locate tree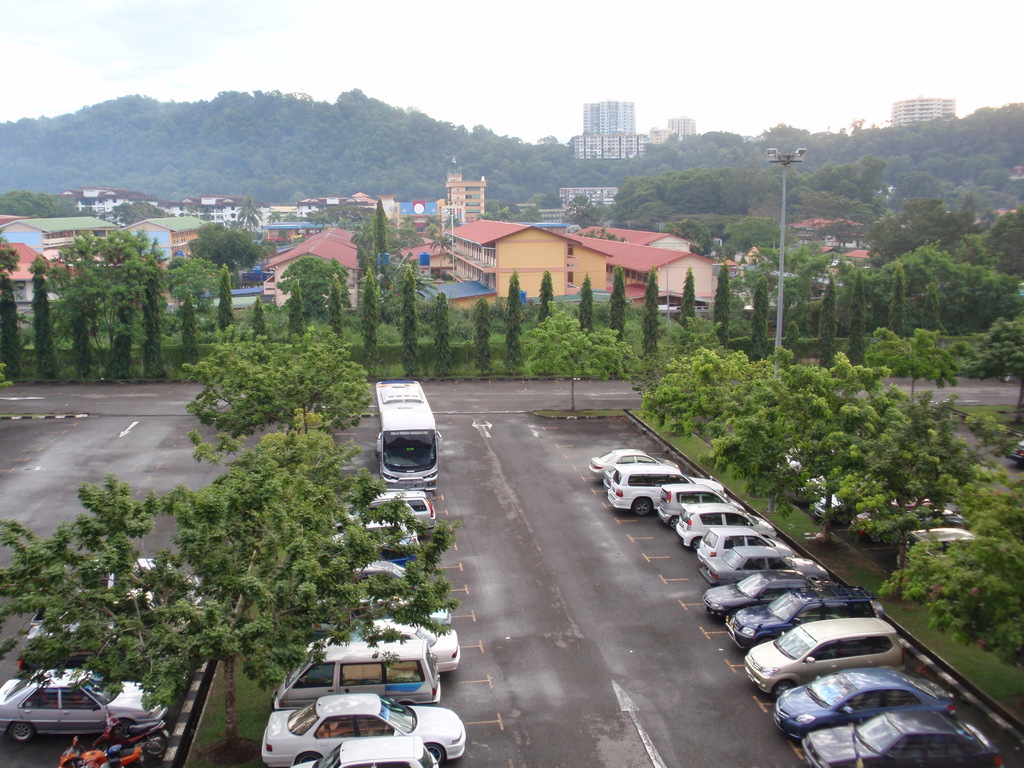
detection(255, 292, 268, 336)
